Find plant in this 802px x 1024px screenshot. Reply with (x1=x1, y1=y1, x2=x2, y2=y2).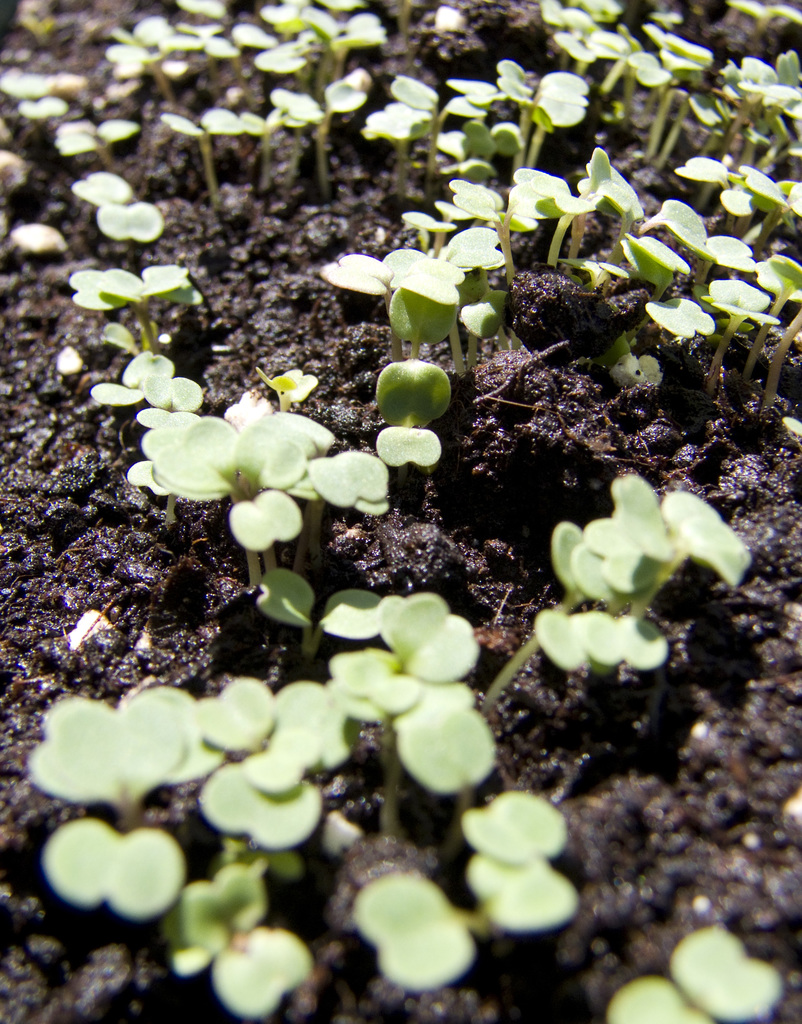
(x1=370, y1=76, x2=509, y2=182).
